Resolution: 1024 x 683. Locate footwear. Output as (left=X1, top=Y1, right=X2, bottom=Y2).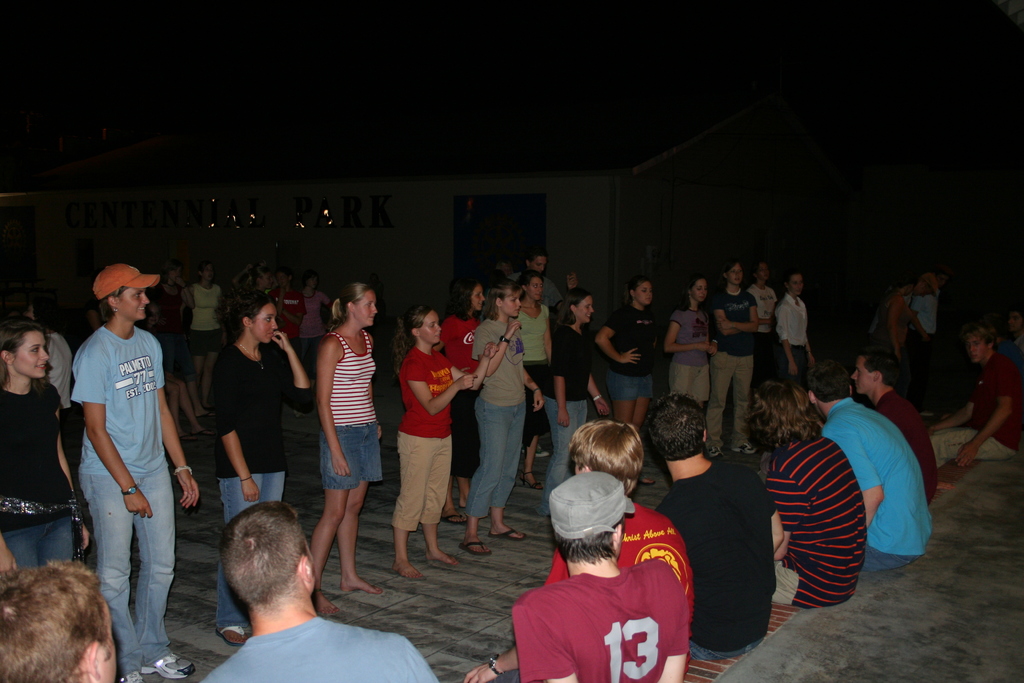
(left=493, top=529, right=527, bottom=542).
